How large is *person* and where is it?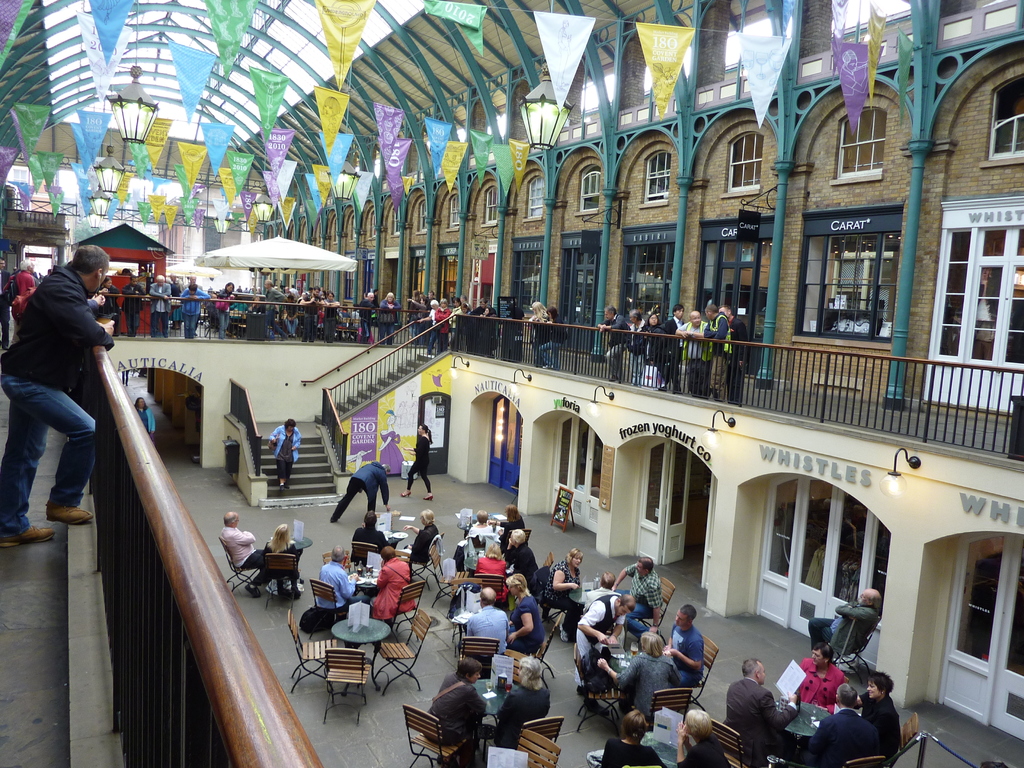
Bounding box: (220, 514, 266, 595).
